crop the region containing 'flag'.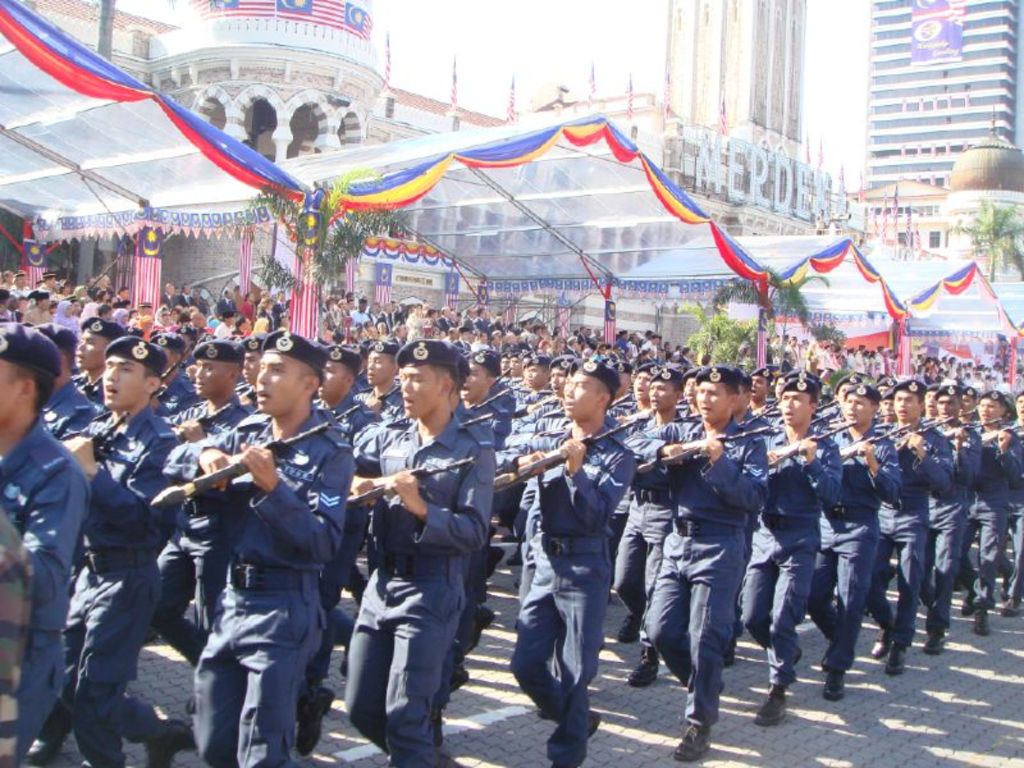
Crop region: [x1=817, y1=137, x2=828, y2=174].
